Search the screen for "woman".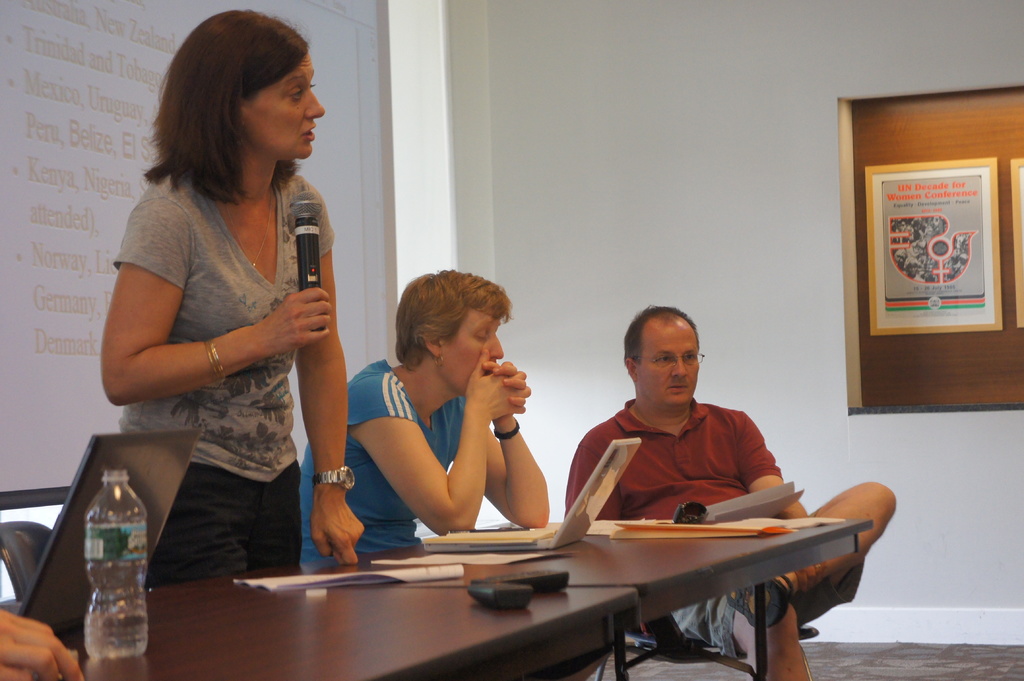
Found at x1=97 y1=15 x2=365 y2=599.
